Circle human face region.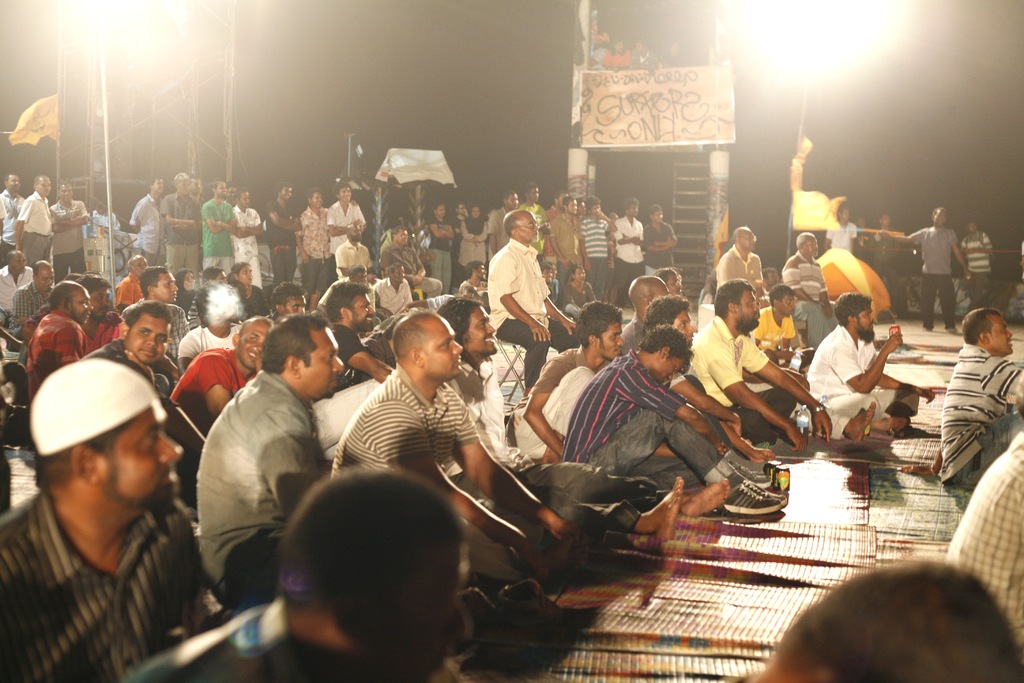
Region: region(630, 202, 640, 217).
